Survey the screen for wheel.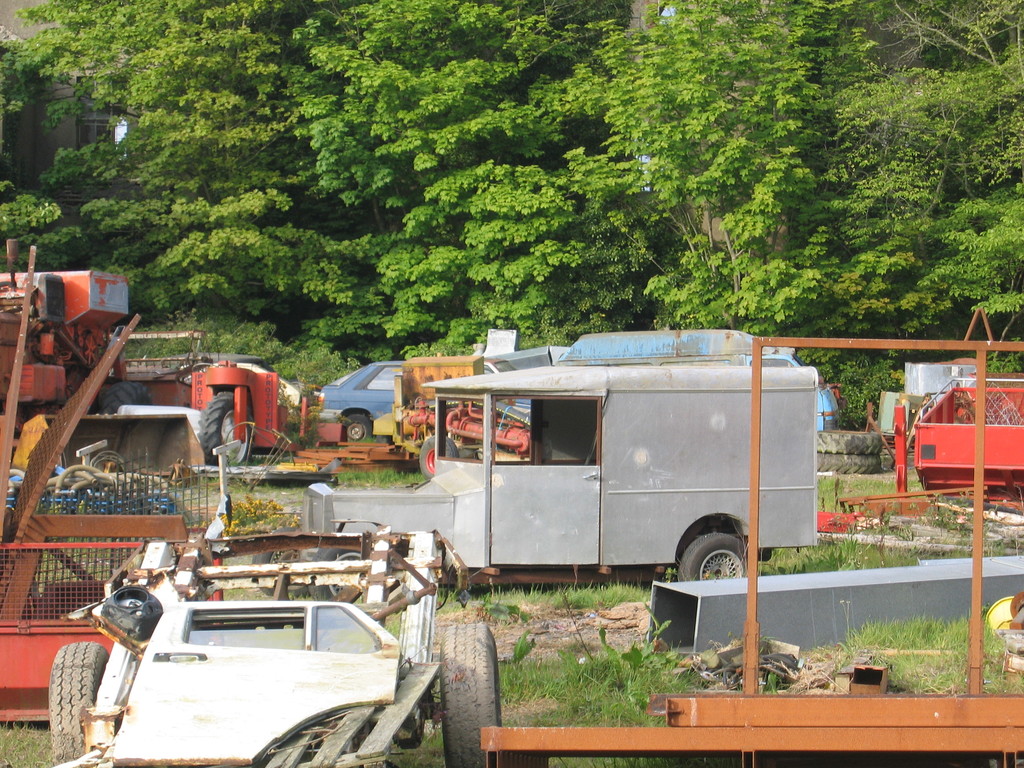
Survey found: box(99, 381, 152, 413).
